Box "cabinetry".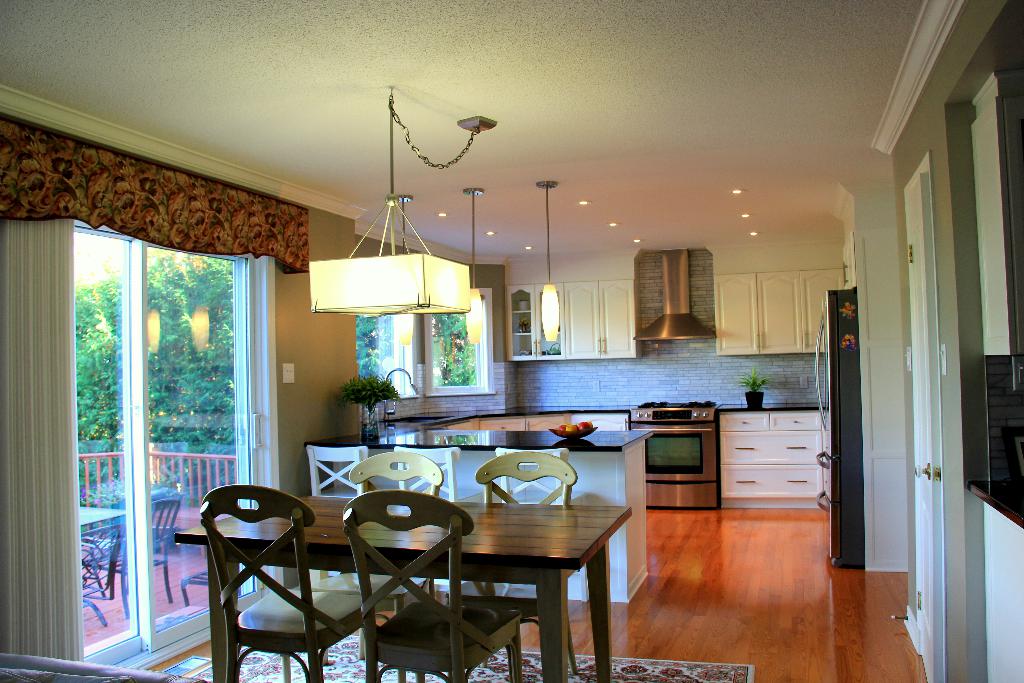
x1=709, y1=374, x2=849, y2=518.
